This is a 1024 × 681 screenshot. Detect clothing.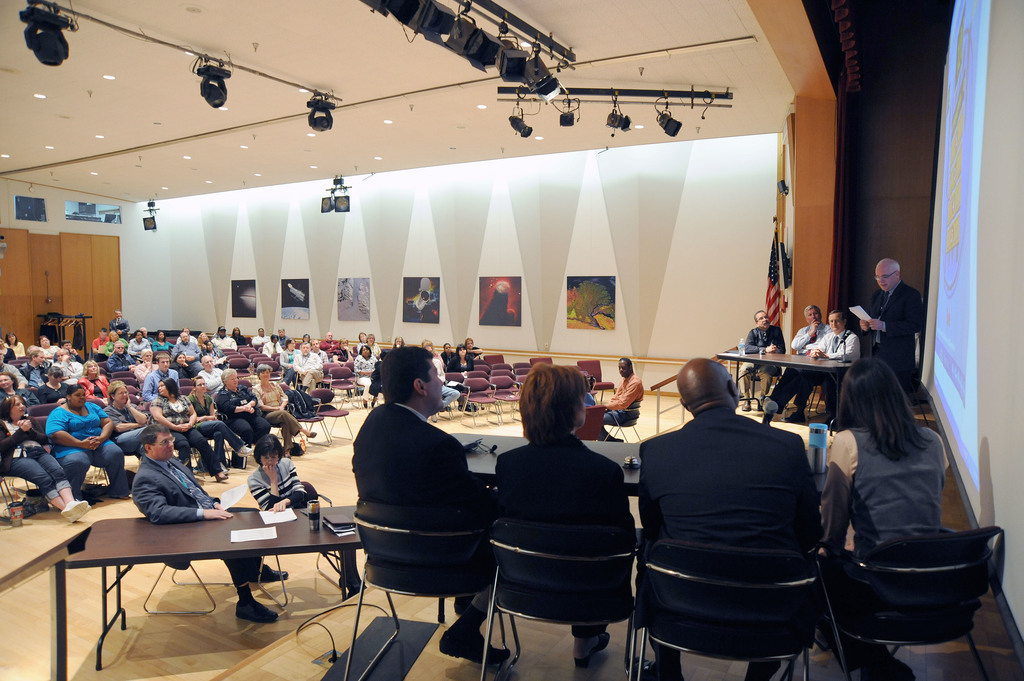
locate(740, 321, 798, 415).
